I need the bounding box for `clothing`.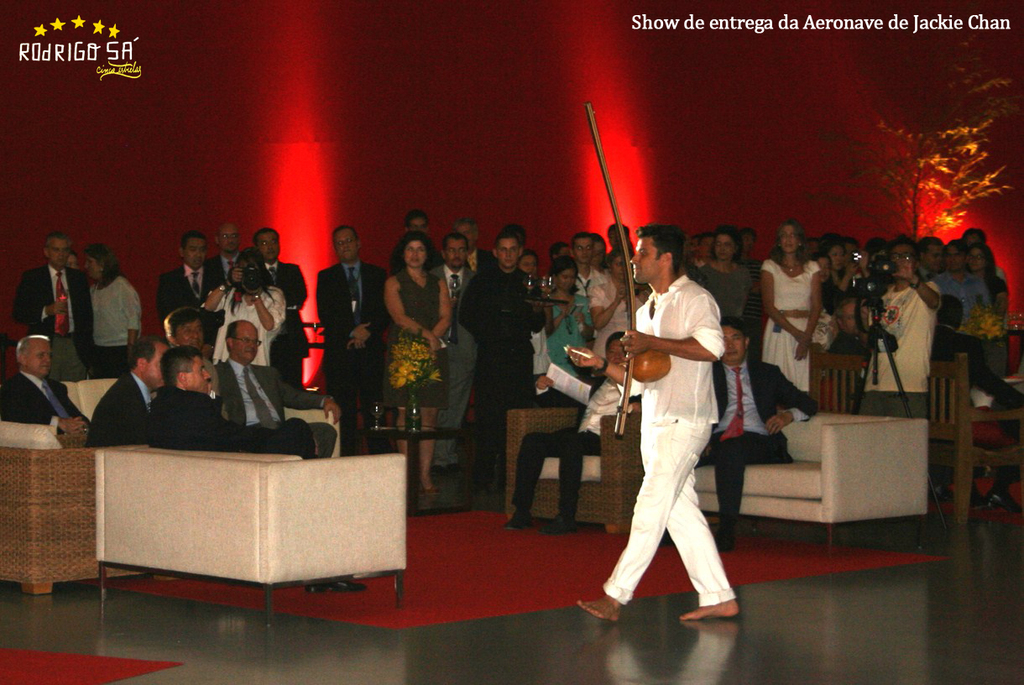
Here it is: BBox(89, 363, 151, 443).
